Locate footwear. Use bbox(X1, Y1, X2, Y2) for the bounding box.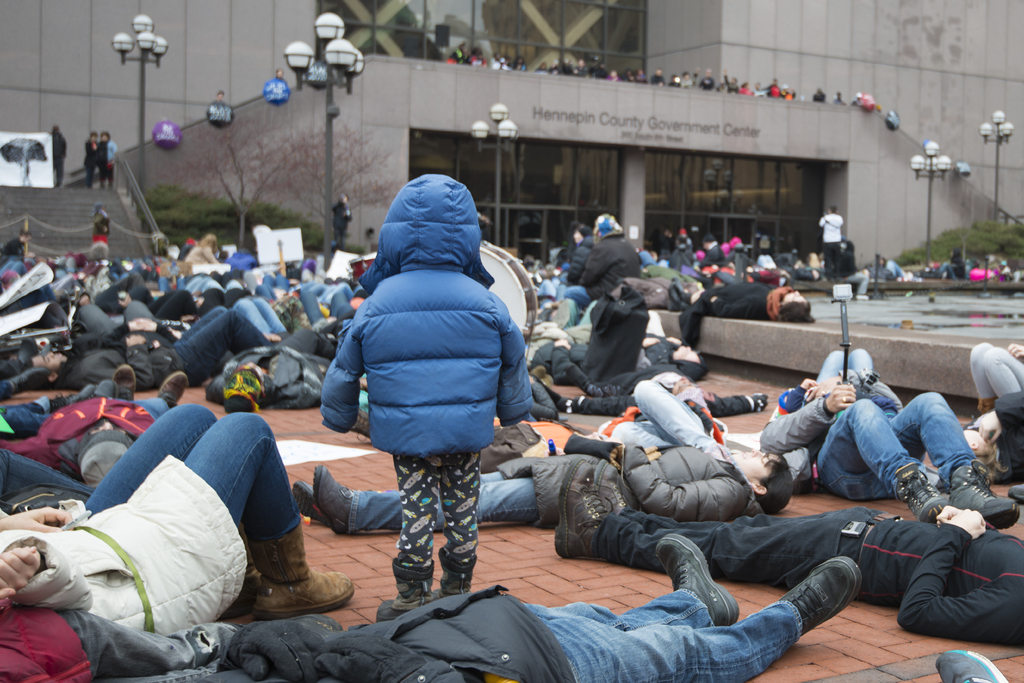
bbox(307, 463, 352, 536).
